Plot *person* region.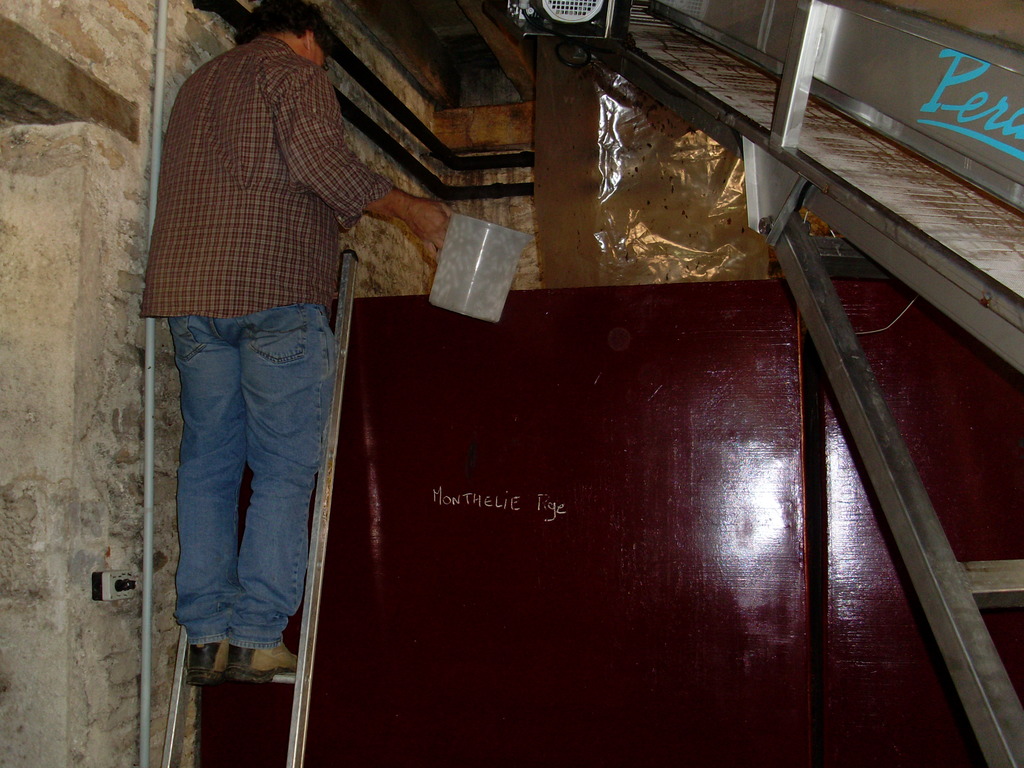
Plotted at BBox(137, 0, 454, 682).
